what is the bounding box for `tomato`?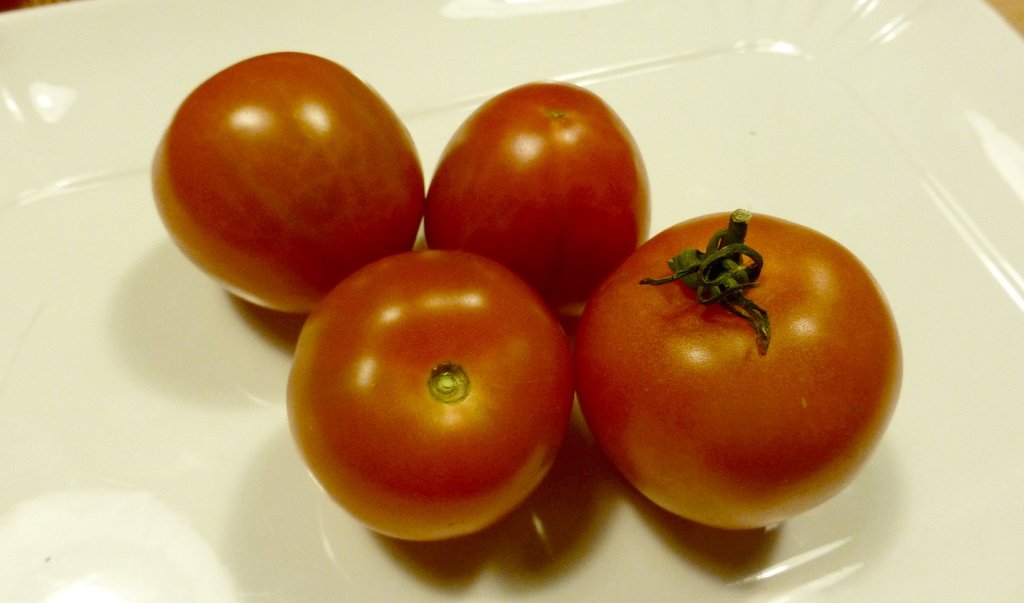
<region>141, 44, 428, 322</region>.
